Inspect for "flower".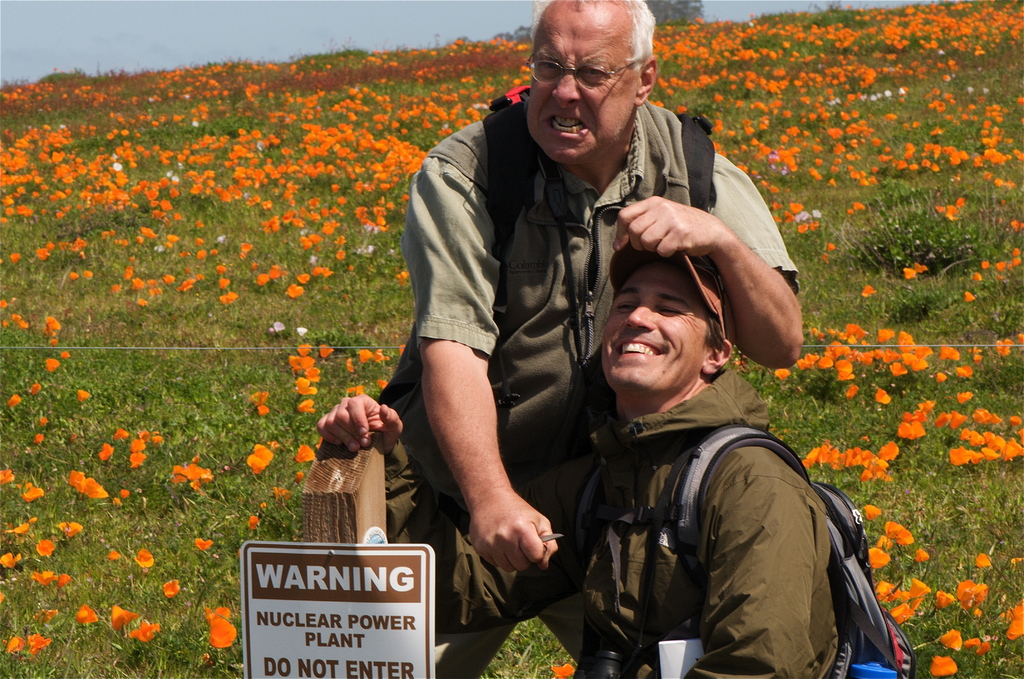
Inspection: bbox=(25, 631, 54, 659).
